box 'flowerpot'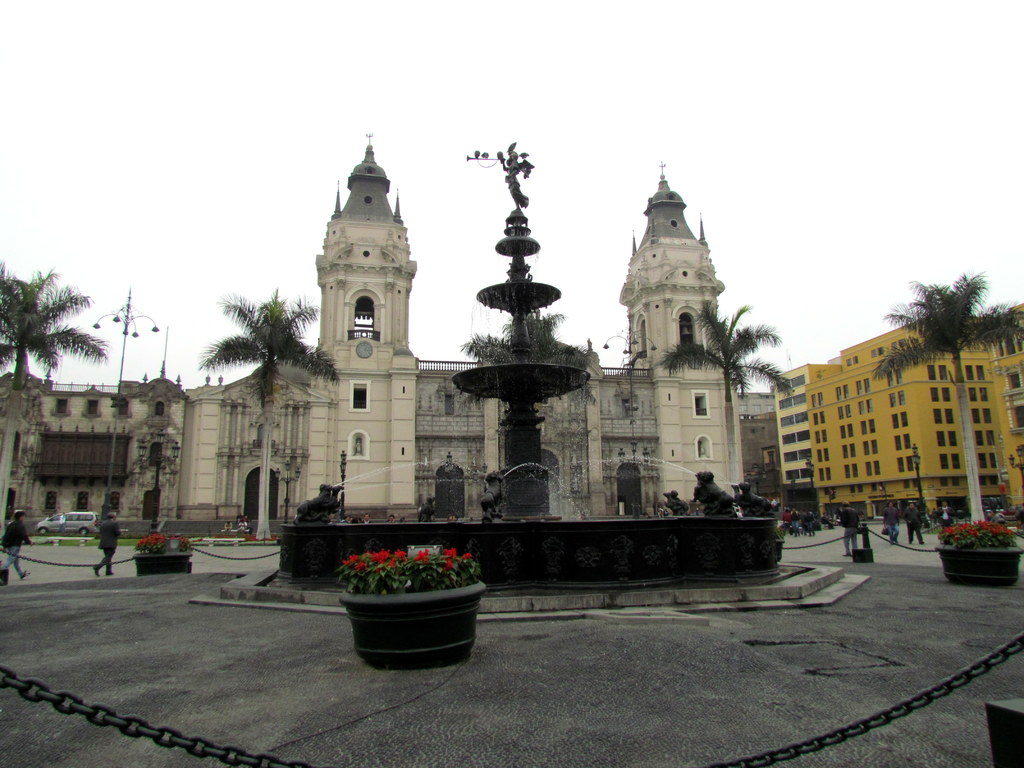
detection(933, 542, 1021, 587)
